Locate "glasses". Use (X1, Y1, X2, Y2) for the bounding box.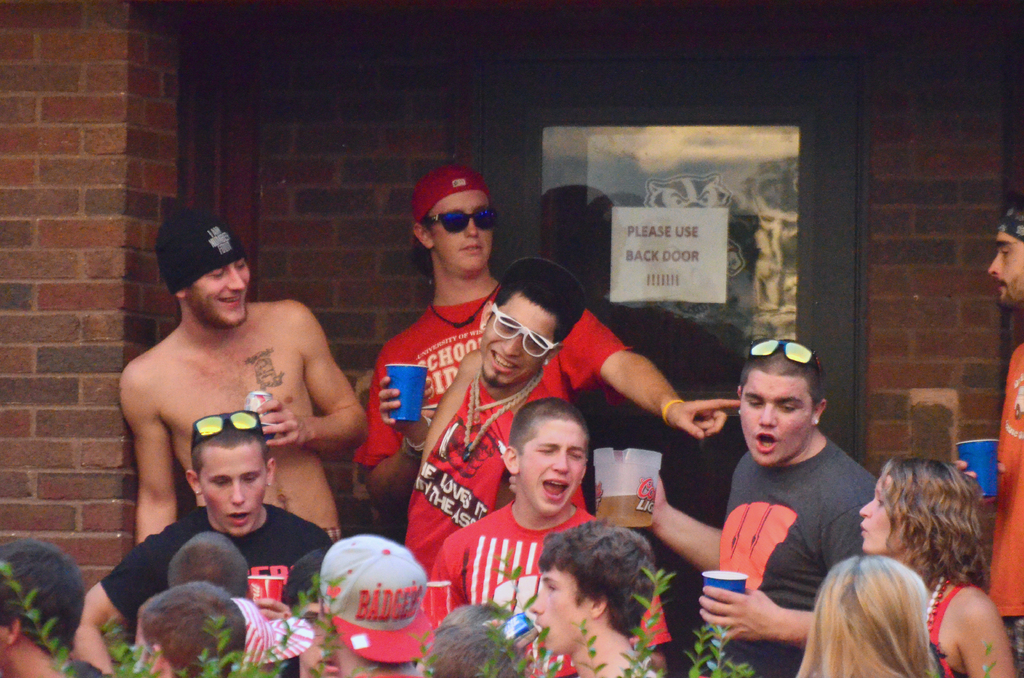
(408, 200, 502, 243).
